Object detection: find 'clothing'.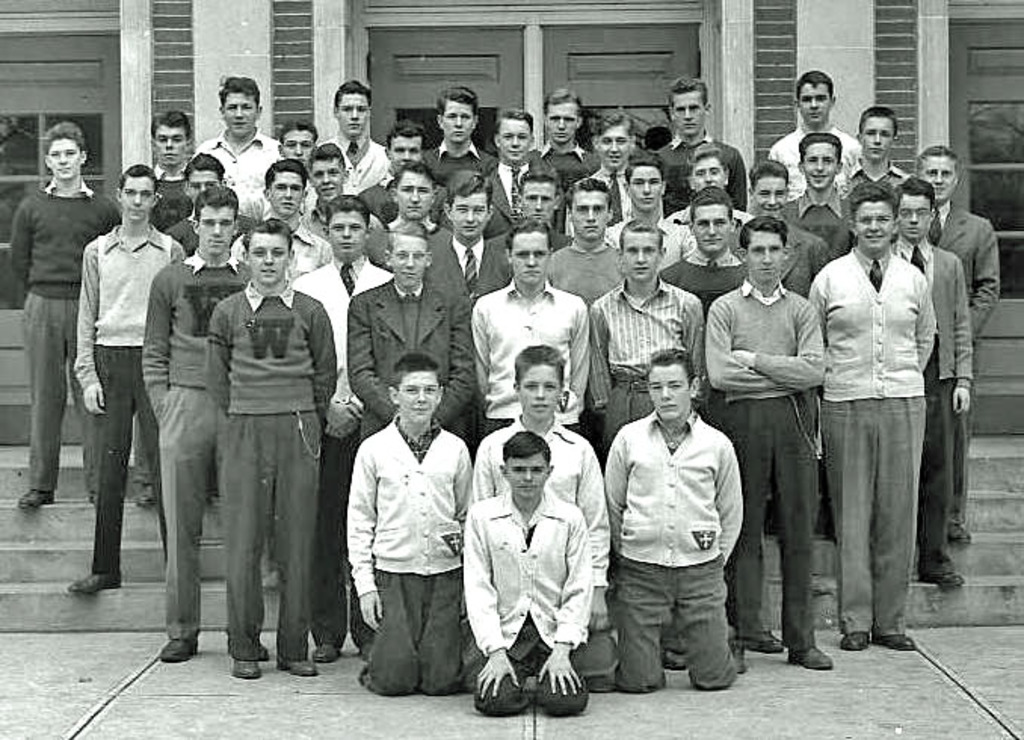
crop(476, 423, 612, 680).
